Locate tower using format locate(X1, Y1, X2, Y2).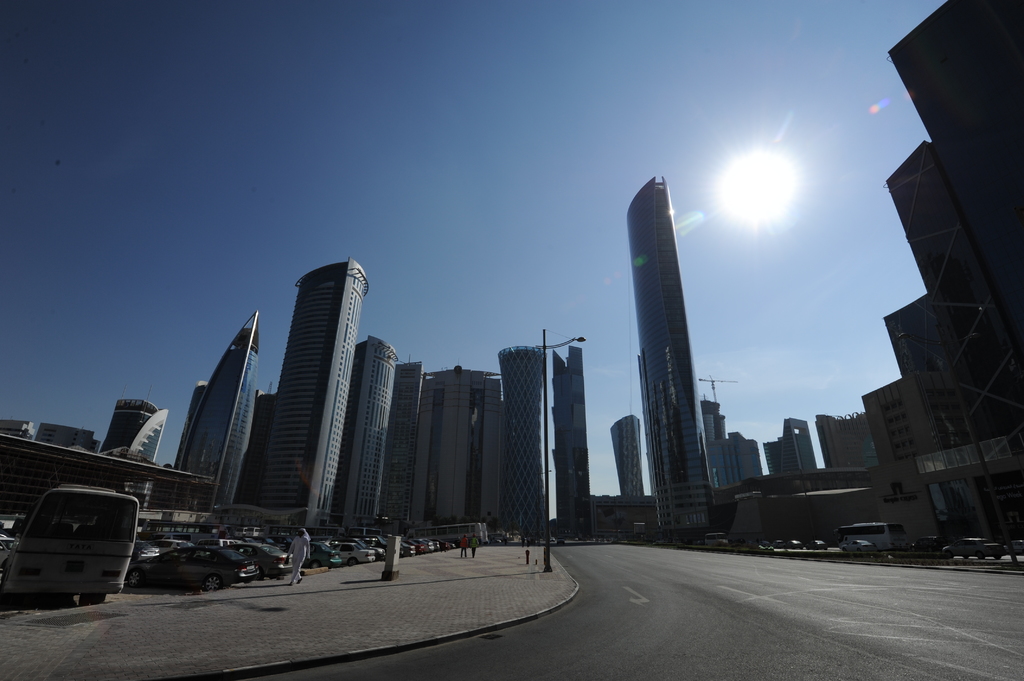
locate(369, 358, 424, 538).
